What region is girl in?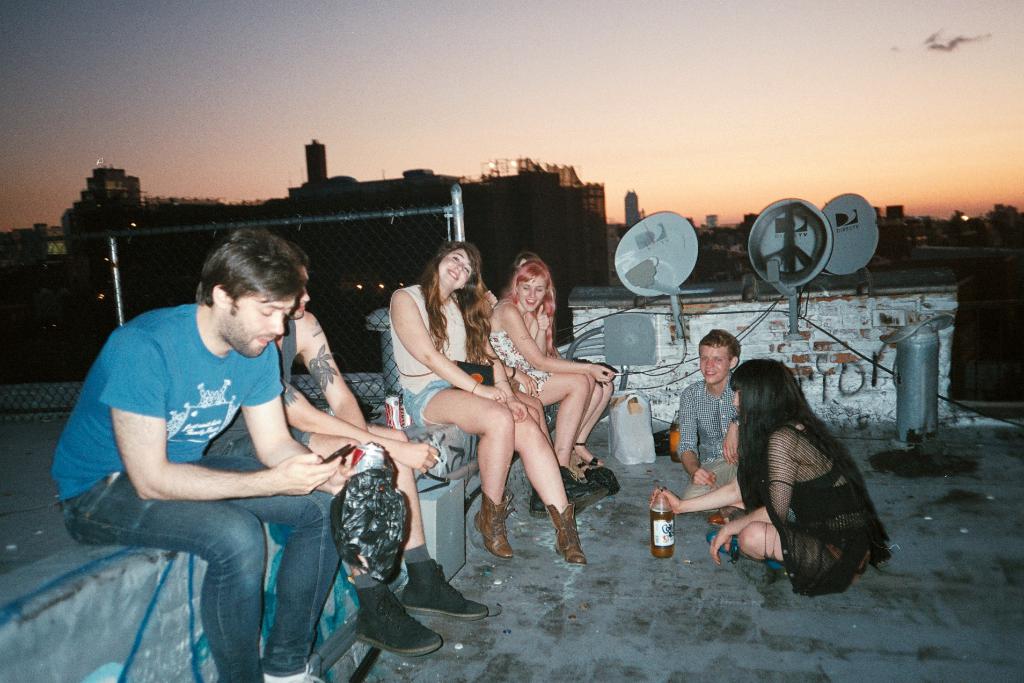
[left=390, top=241, right=588, bottom=564].
